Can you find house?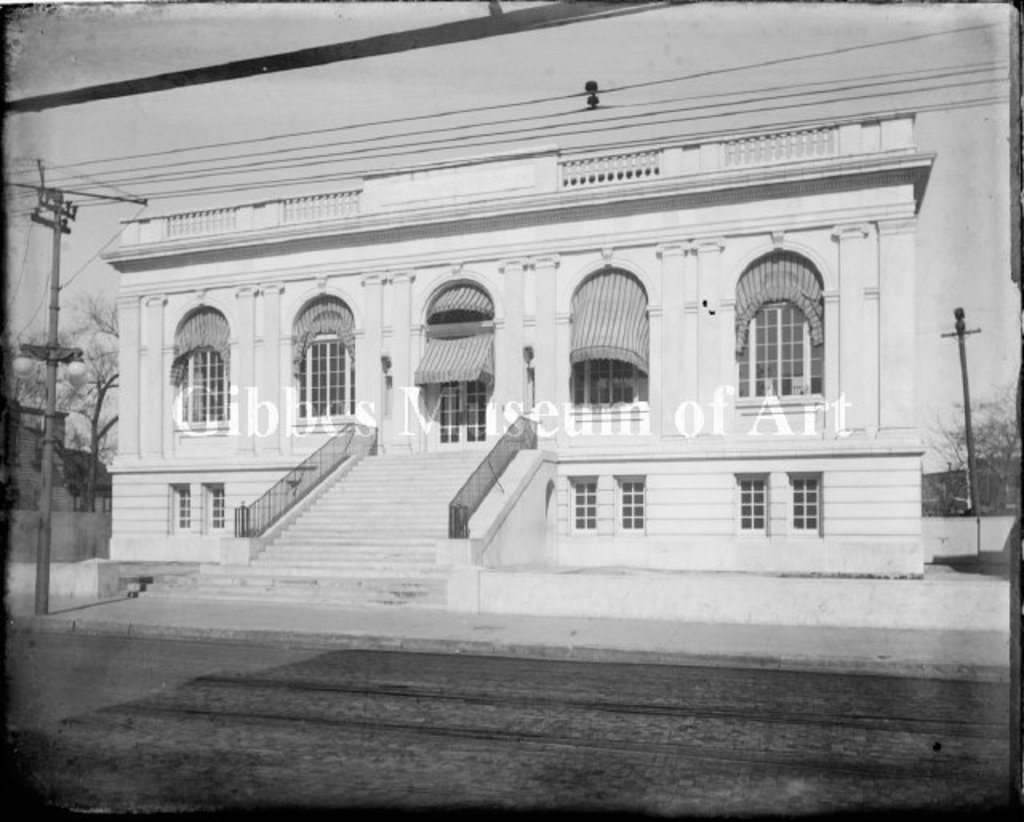
Yes, bounding box: {"left": 0, "top": 405, "right": 114, "bottom": 576}.
